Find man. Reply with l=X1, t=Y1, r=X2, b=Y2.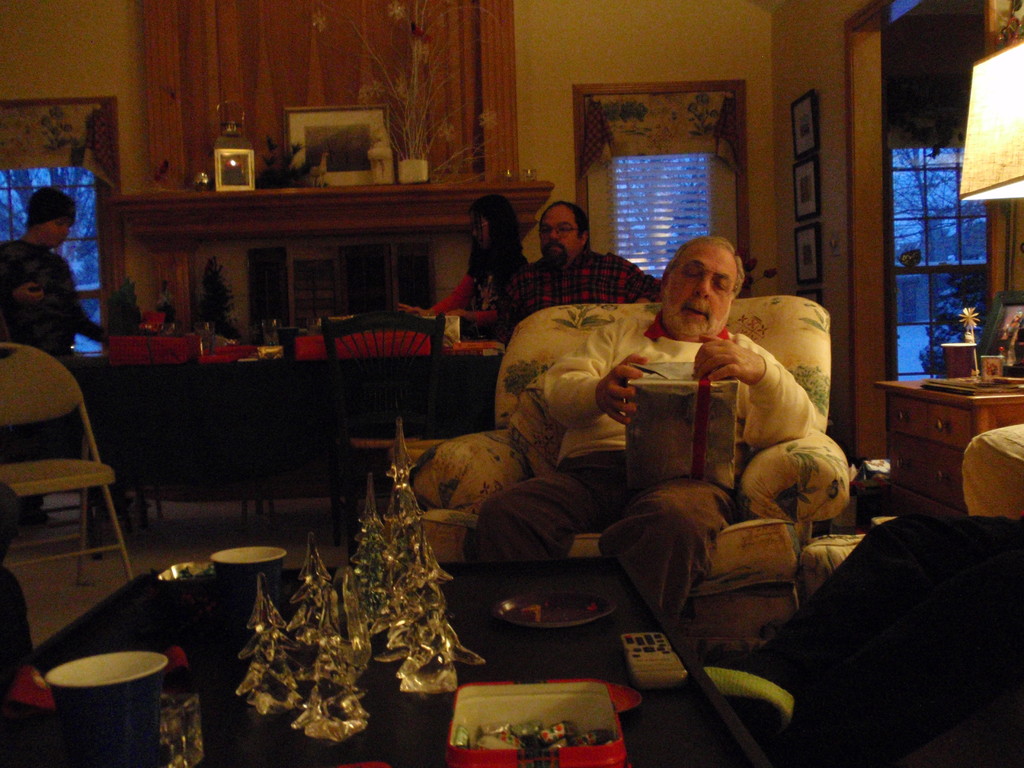
l=481, t=188, r=671, b=351.
